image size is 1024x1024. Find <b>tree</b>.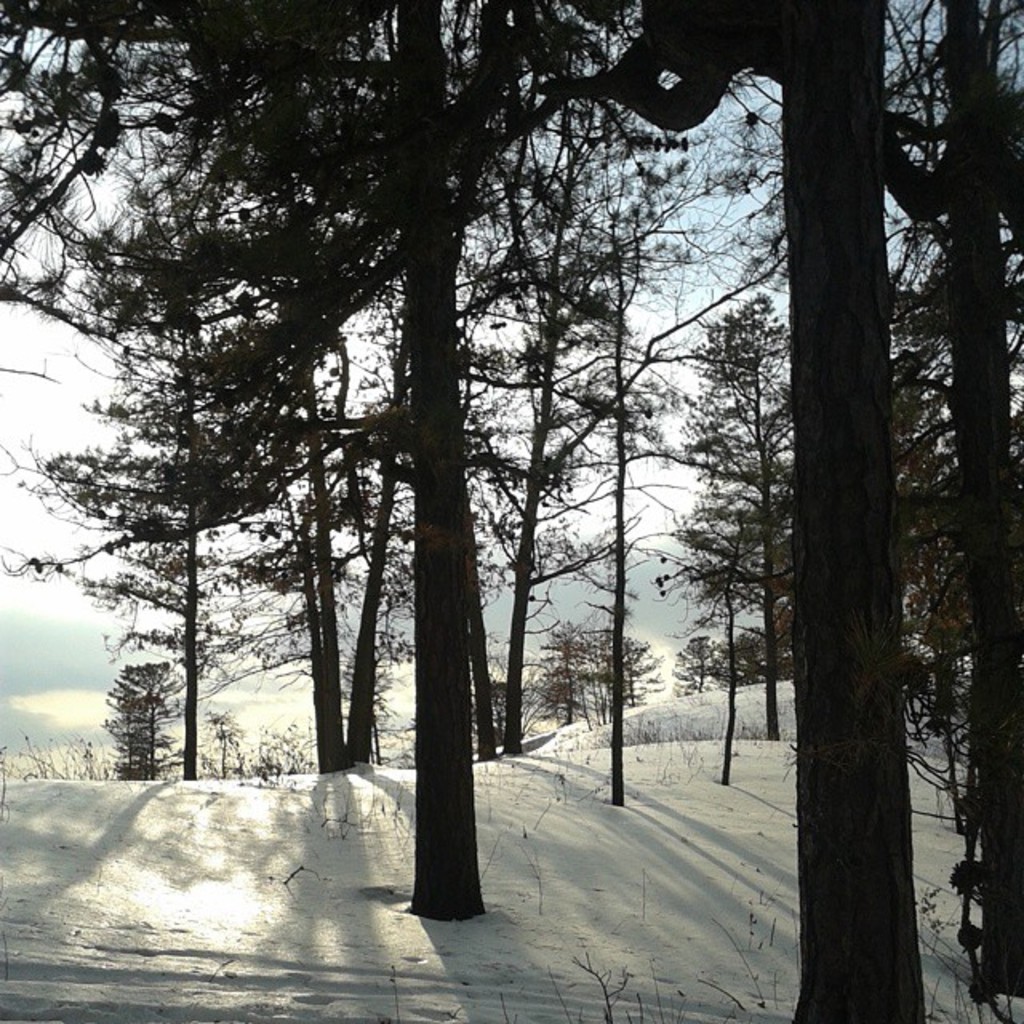
locate(718, 0, 1022, 438).
